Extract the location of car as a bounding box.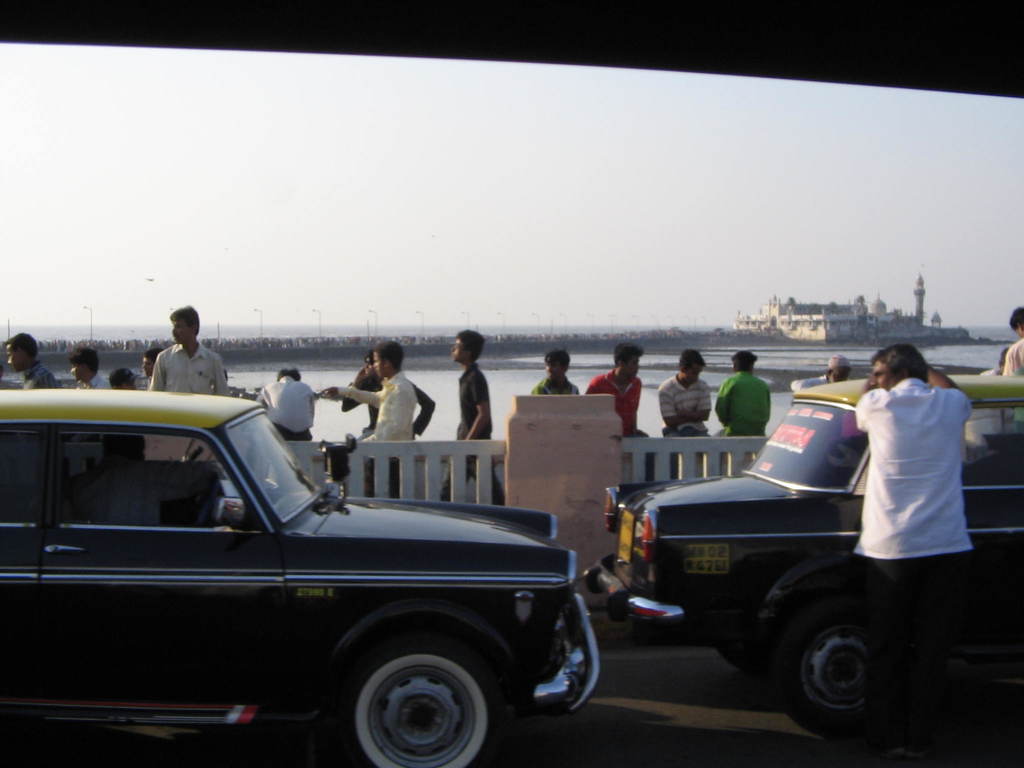
bbox=(1, 387, 599, 767).
